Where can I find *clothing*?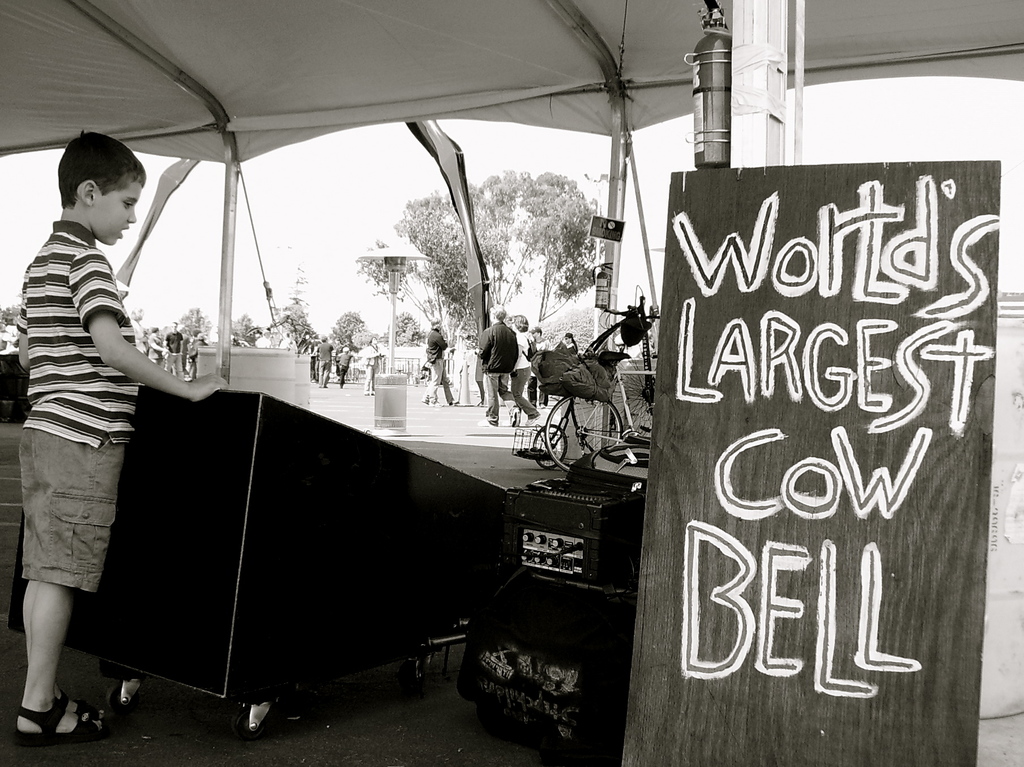
You can find it at <region>317, 340, 333, 385</region>.
